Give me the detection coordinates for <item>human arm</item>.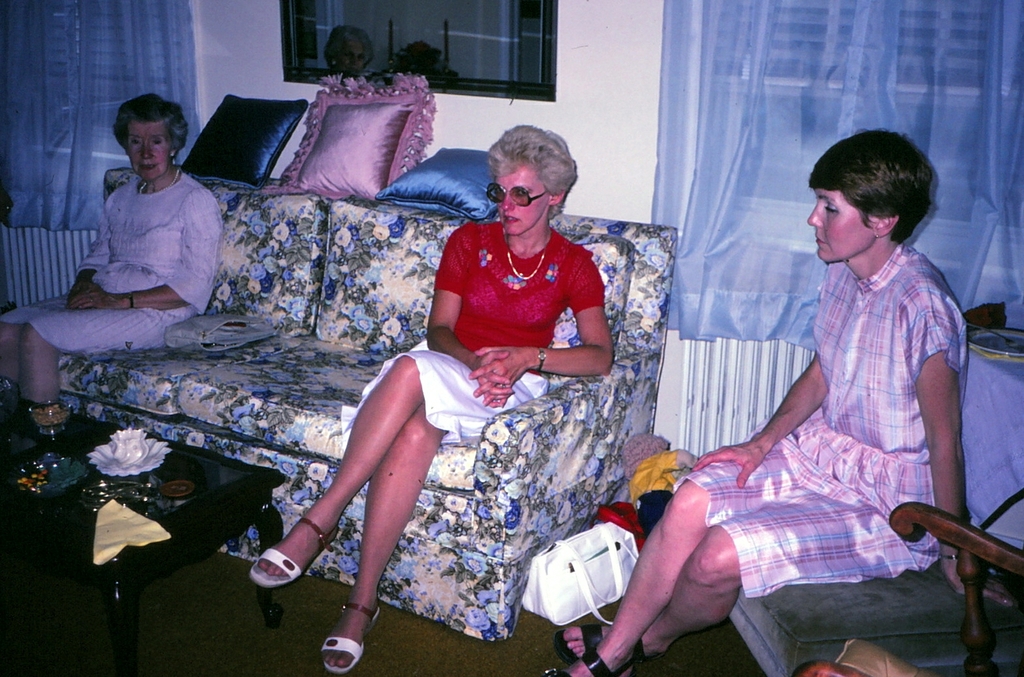
[73, 190, 227, 317].
